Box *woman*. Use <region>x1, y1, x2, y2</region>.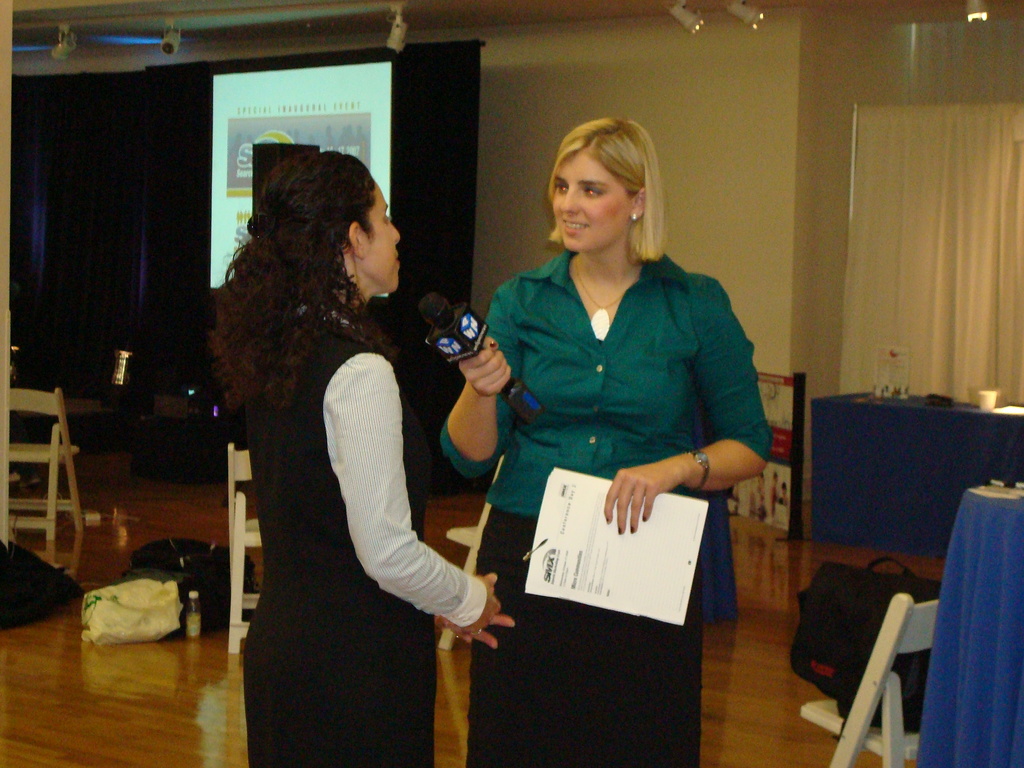
<region>445, 110, 769, 767</region>.
